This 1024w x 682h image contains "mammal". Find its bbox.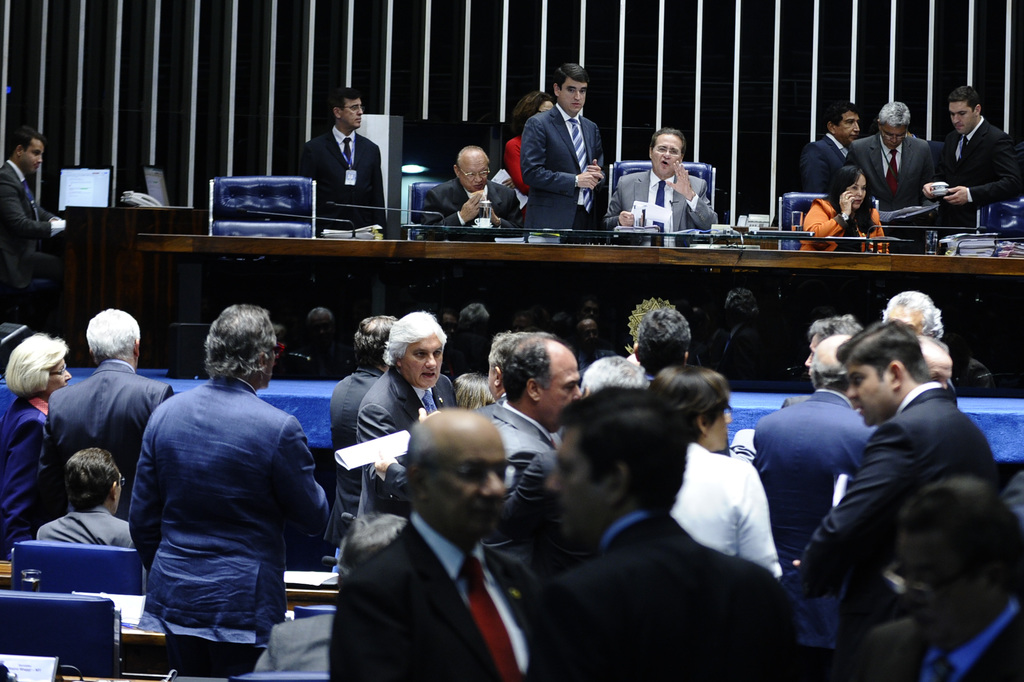
521,62,605,234.
